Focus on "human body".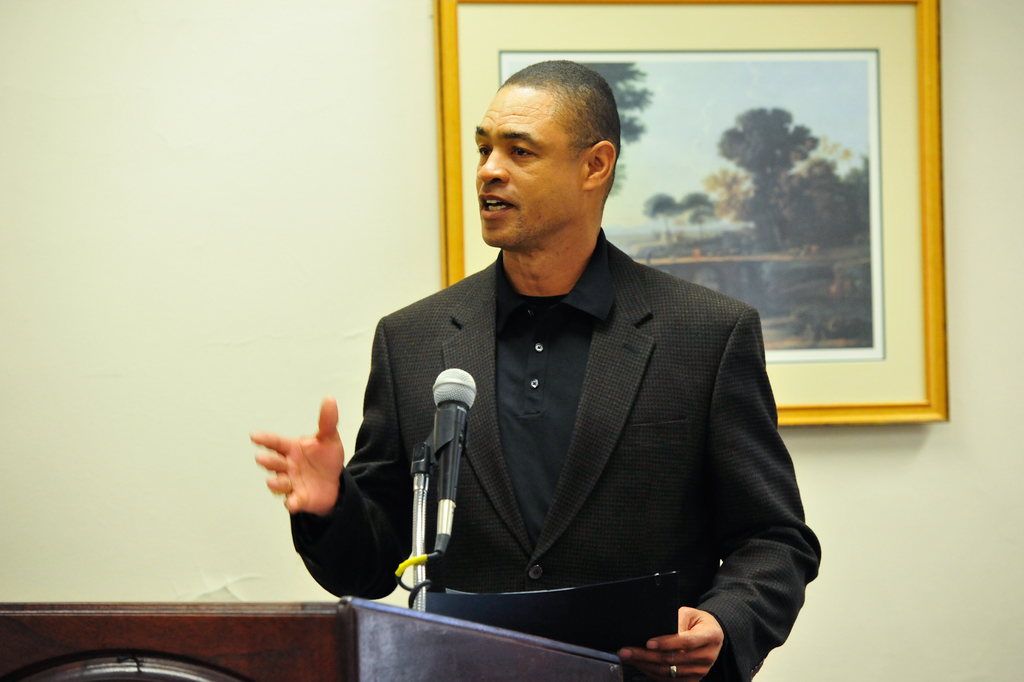
Focused at crop(247, 54, 823, 681).
